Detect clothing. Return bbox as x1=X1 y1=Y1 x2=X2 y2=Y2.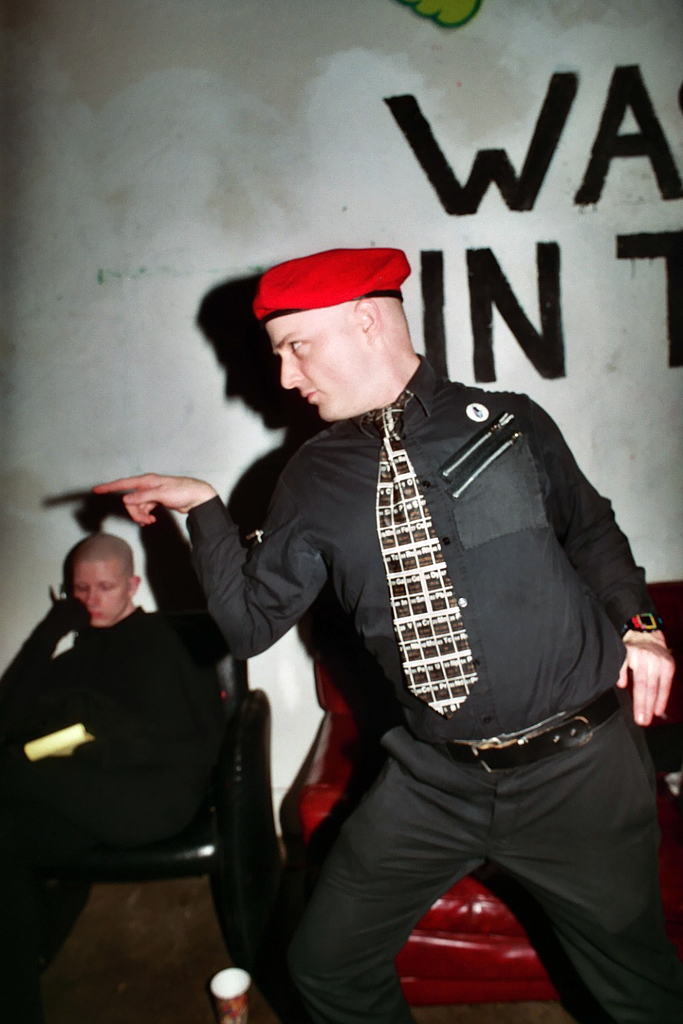
x1=0 y1=608 x2=219 y2=1013.
